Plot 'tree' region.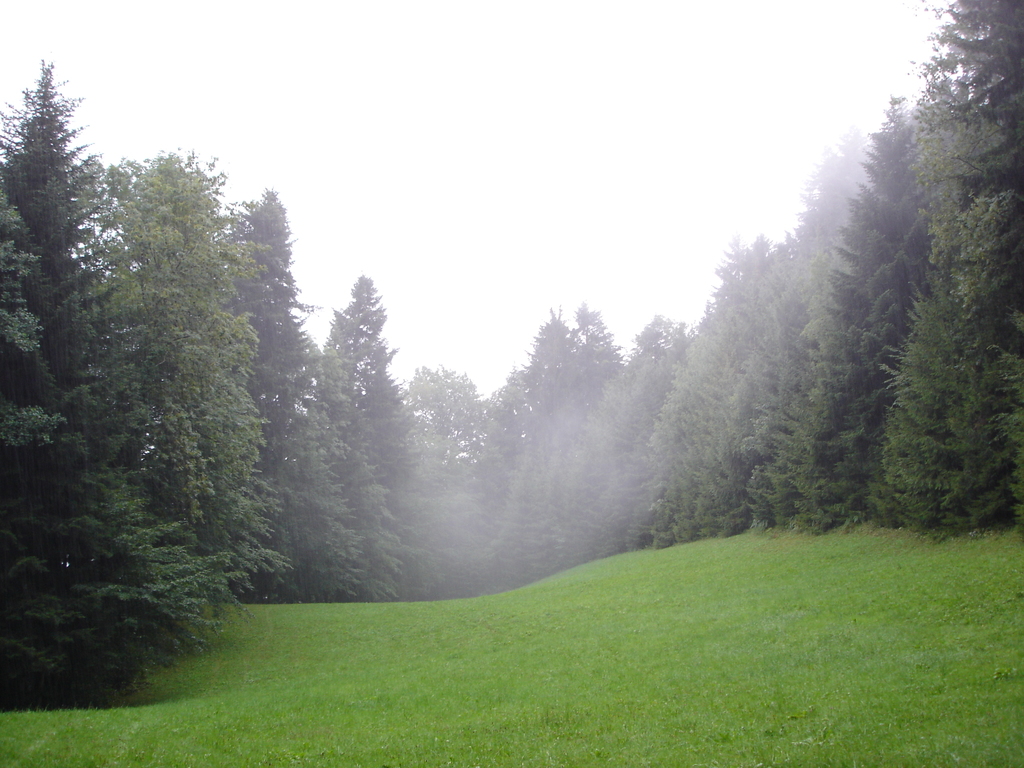
Plotted at l=0, t=60, r=234, b=719.
